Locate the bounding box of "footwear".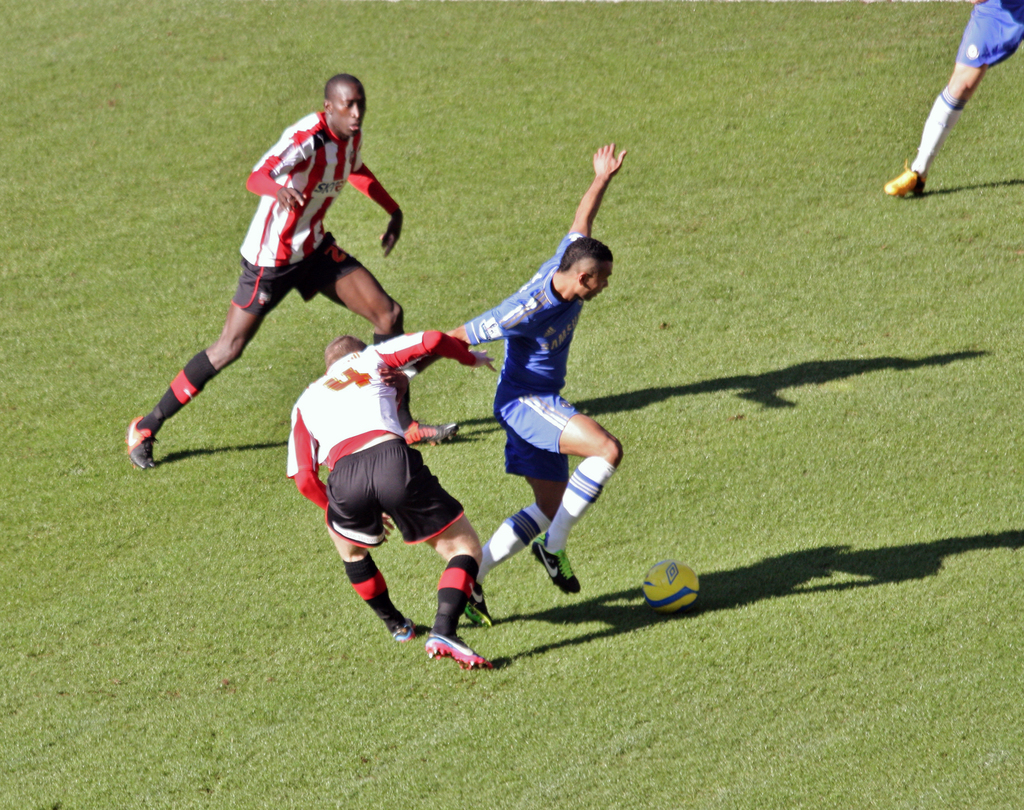
Bounding box: <region>884, 158, 926, 197</region>.
